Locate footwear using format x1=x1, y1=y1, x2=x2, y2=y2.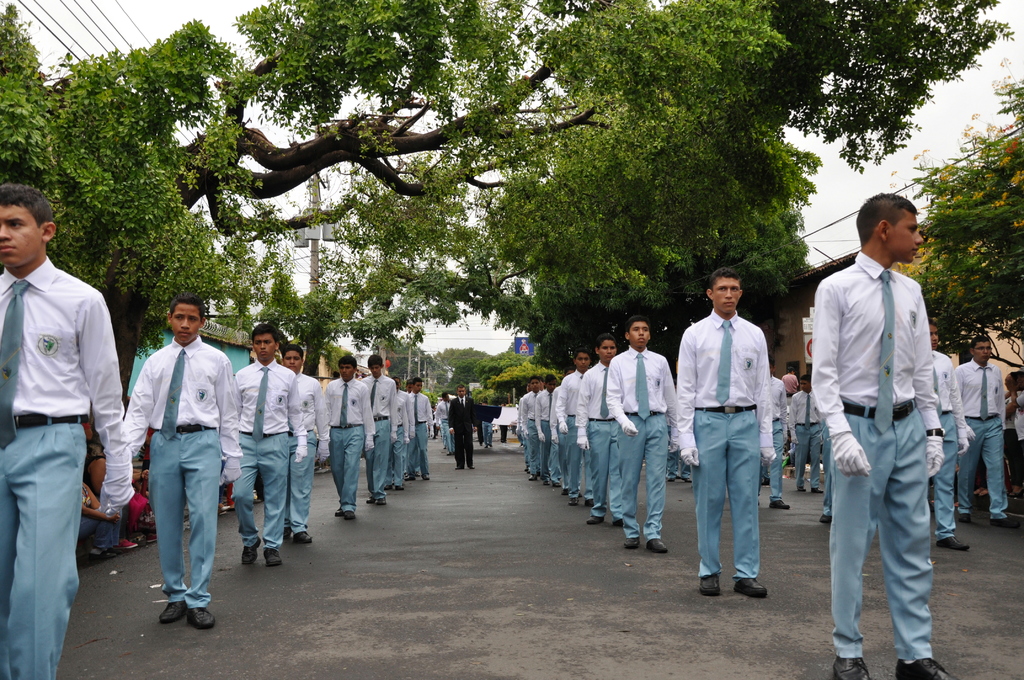
x1=448, y1=452, x2=454, y2=457.
